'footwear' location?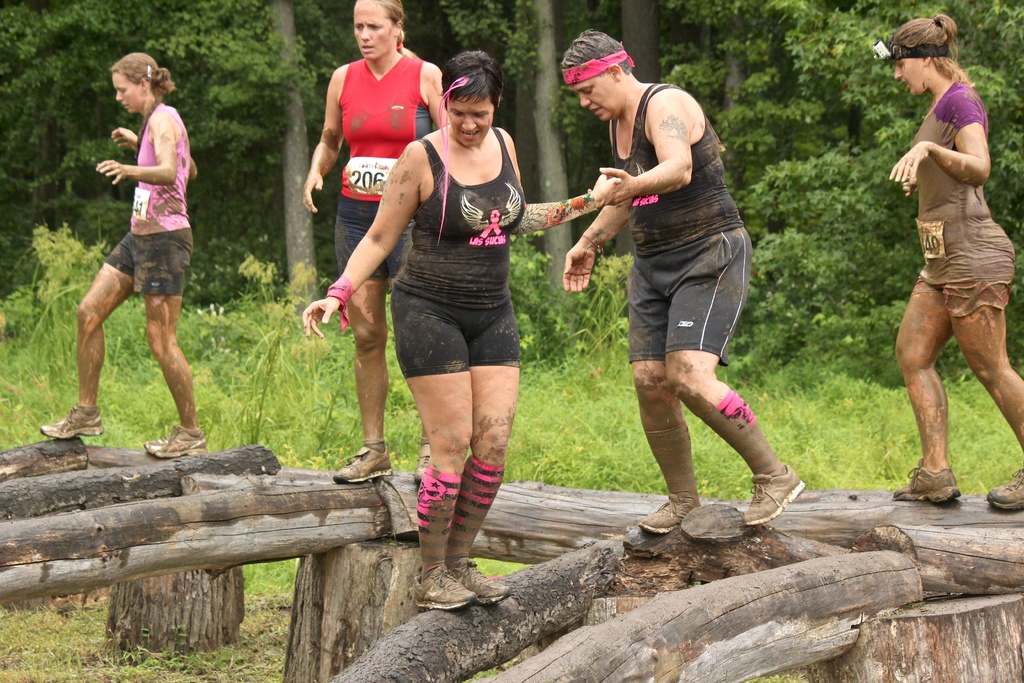
[left=452, top=559, right=512, bottom=603]
